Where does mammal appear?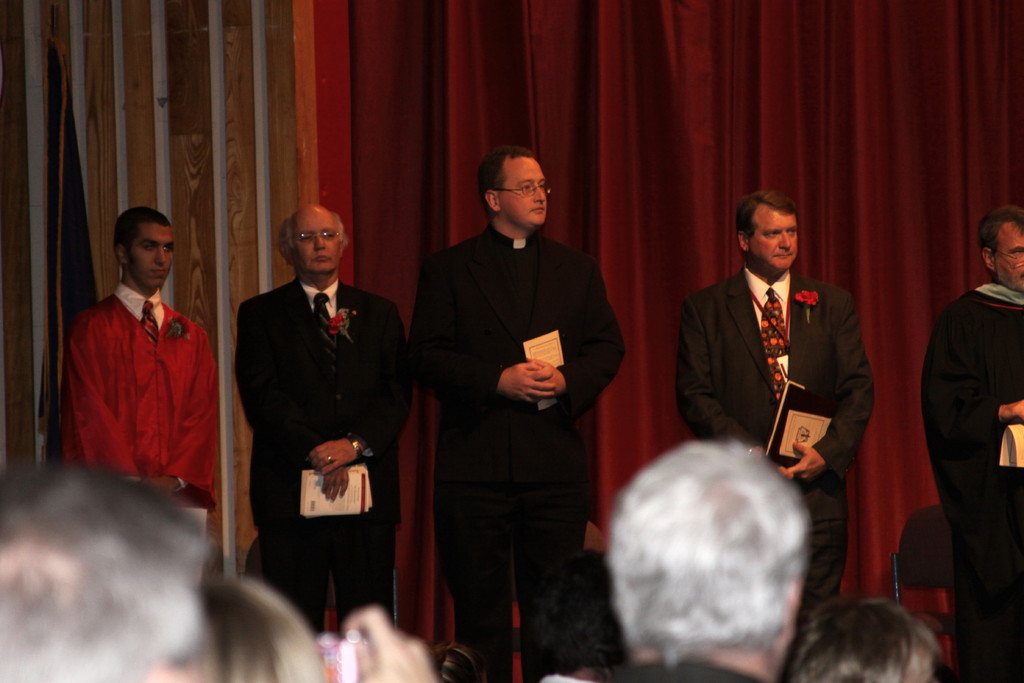
Appears at {"x1": 675, "y1": 191, "x2": 876, "y2": 625}.
